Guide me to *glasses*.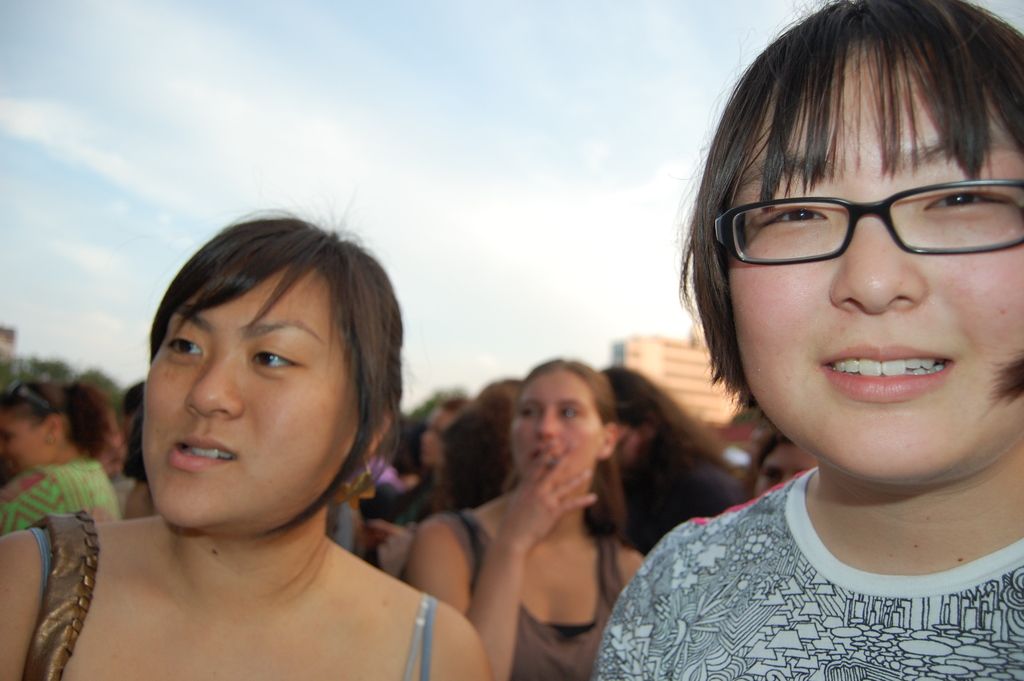
Guidance: bbox=(735, 174, 1011, 271).
